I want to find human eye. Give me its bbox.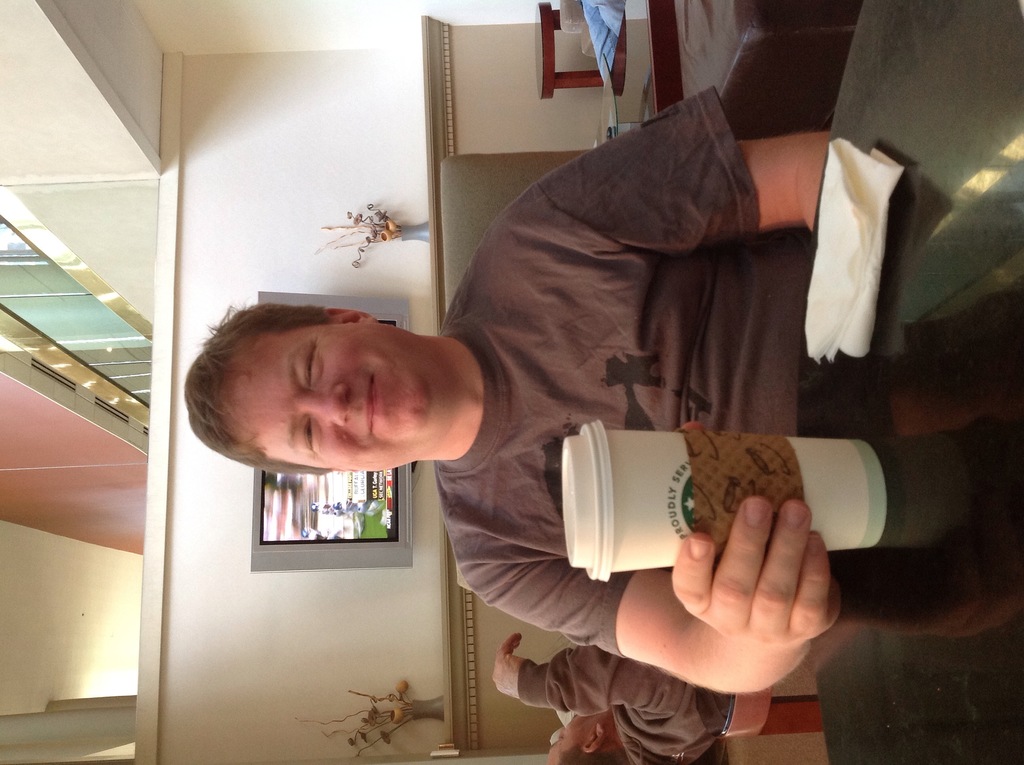
bbox=[301, 344, 321, 383].
